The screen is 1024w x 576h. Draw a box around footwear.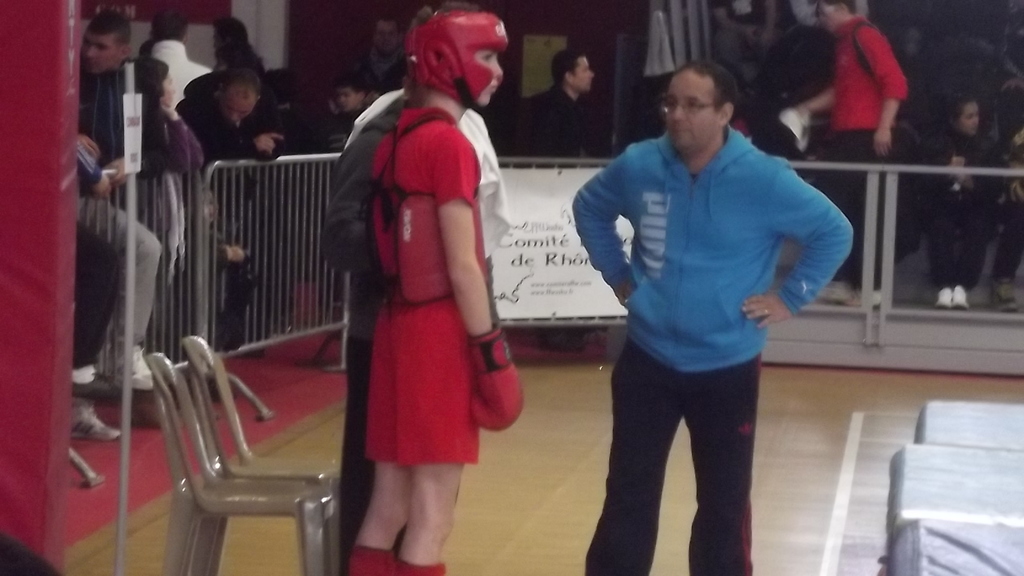
93/346/164/390.
